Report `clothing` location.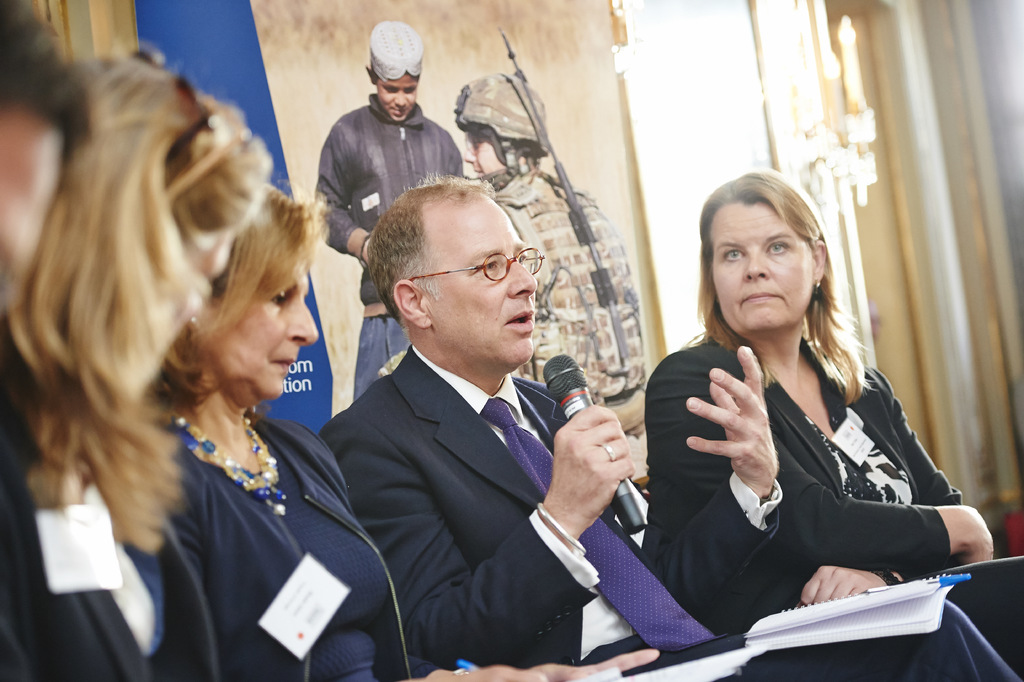
Report: region(302, 344, 788, 681).
